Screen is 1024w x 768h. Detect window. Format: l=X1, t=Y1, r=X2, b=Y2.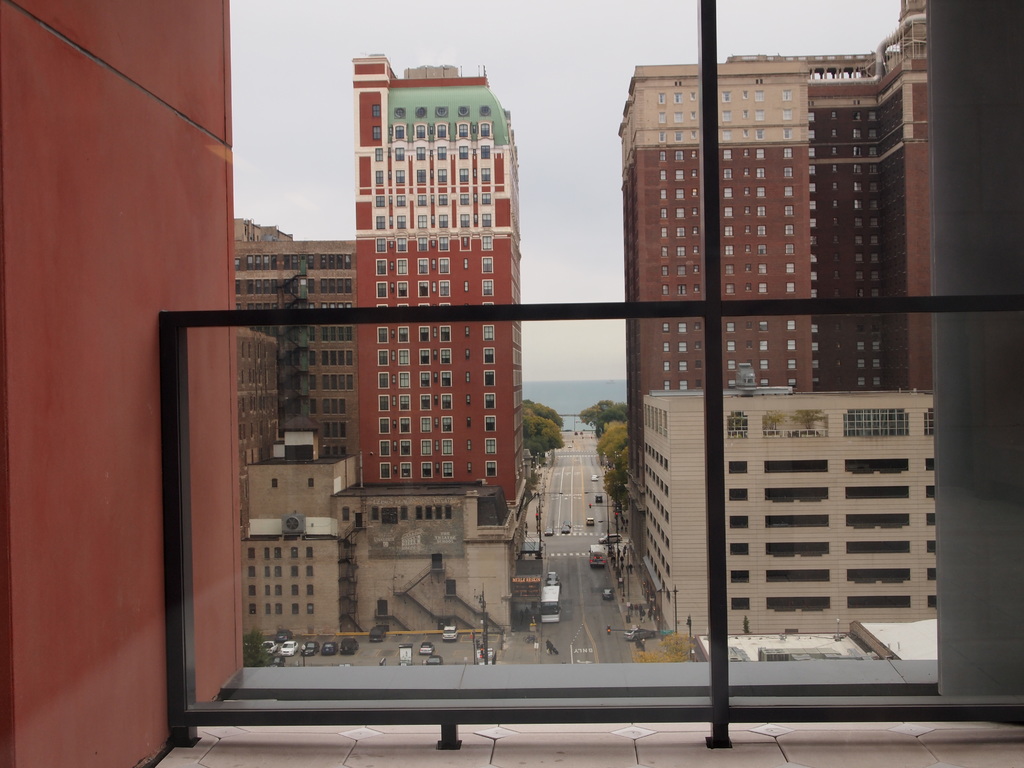
l=756, t=166, r=765, b=179.
